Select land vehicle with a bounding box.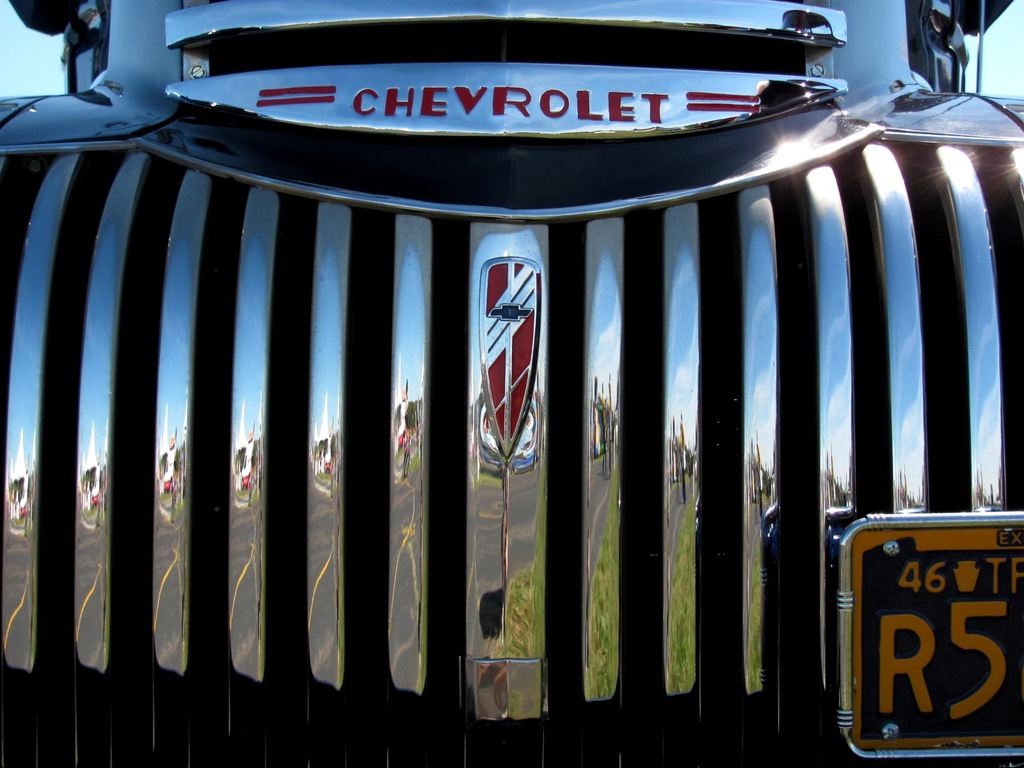
(71,1,1023,767).
